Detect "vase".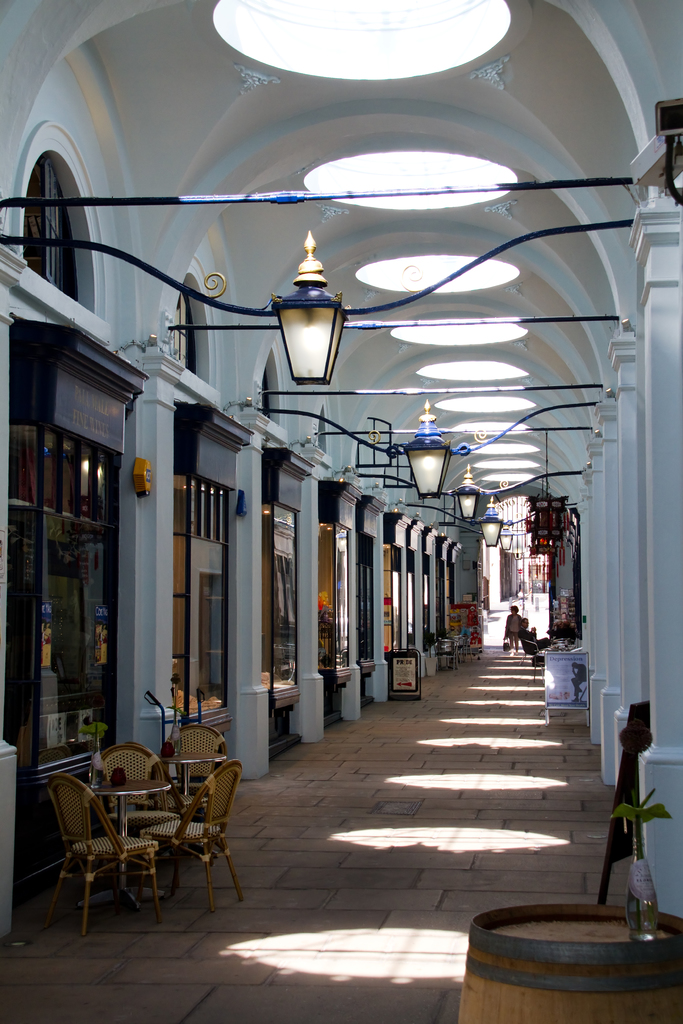
Detected at (x1=625, y1=833, x2=658, y2=944).
